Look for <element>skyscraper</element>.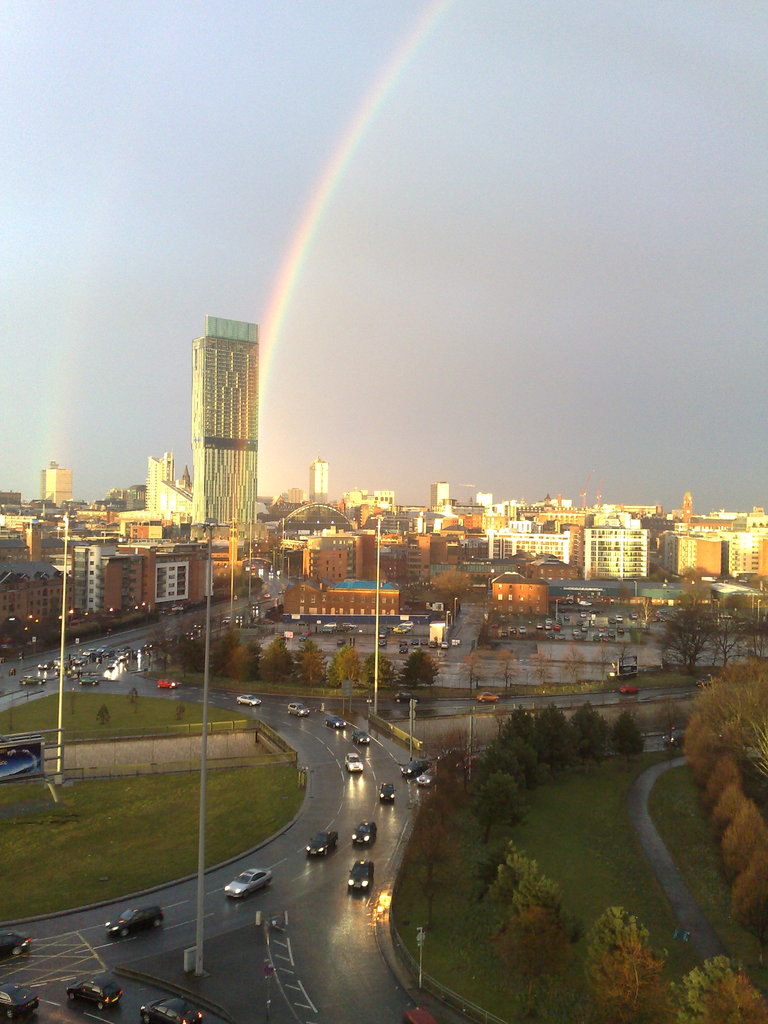
Found: x1=45, y1=461, x2=83, y2=504.
